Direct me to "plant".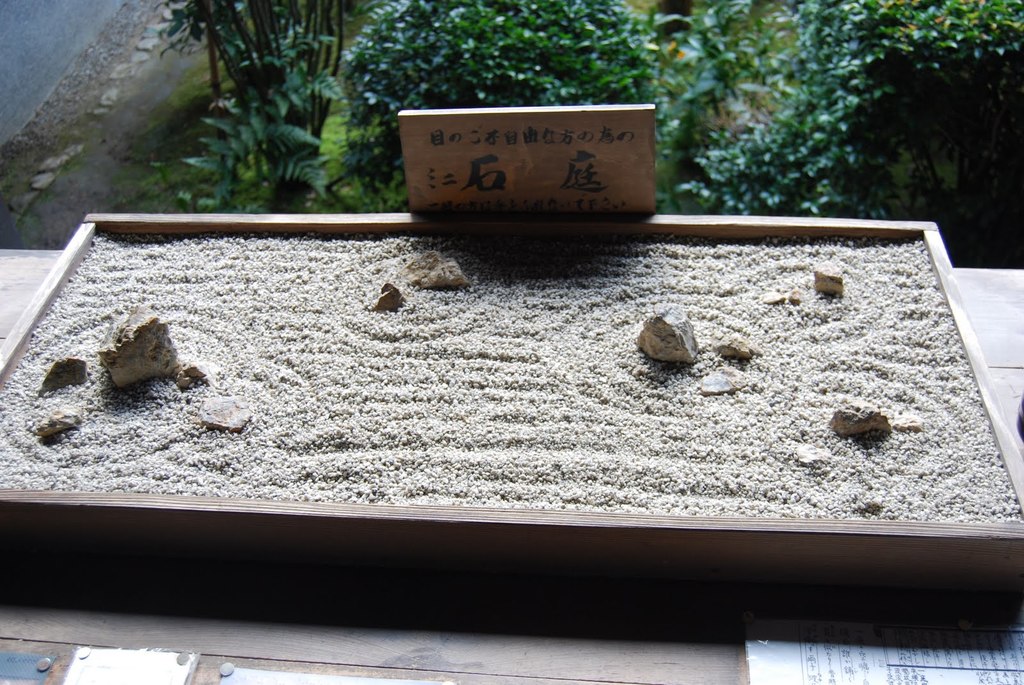
Direction: {"left": 652, "top": 0, "right": 794, "bottom": 167}.
